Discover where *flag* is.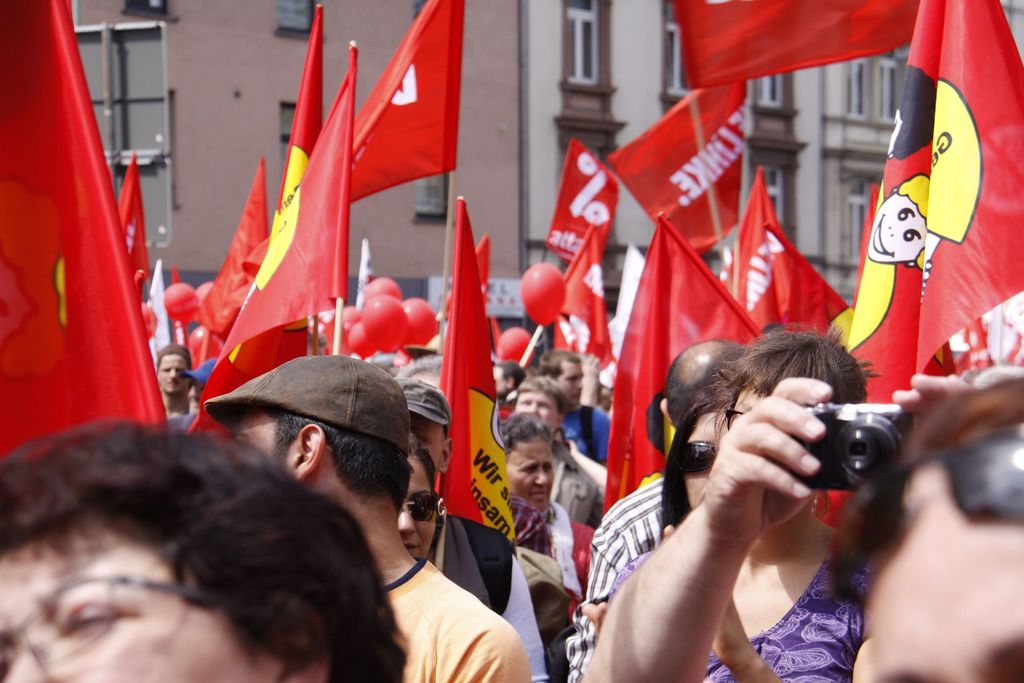
Discovered at BBox(672, 0, 945, 88).
